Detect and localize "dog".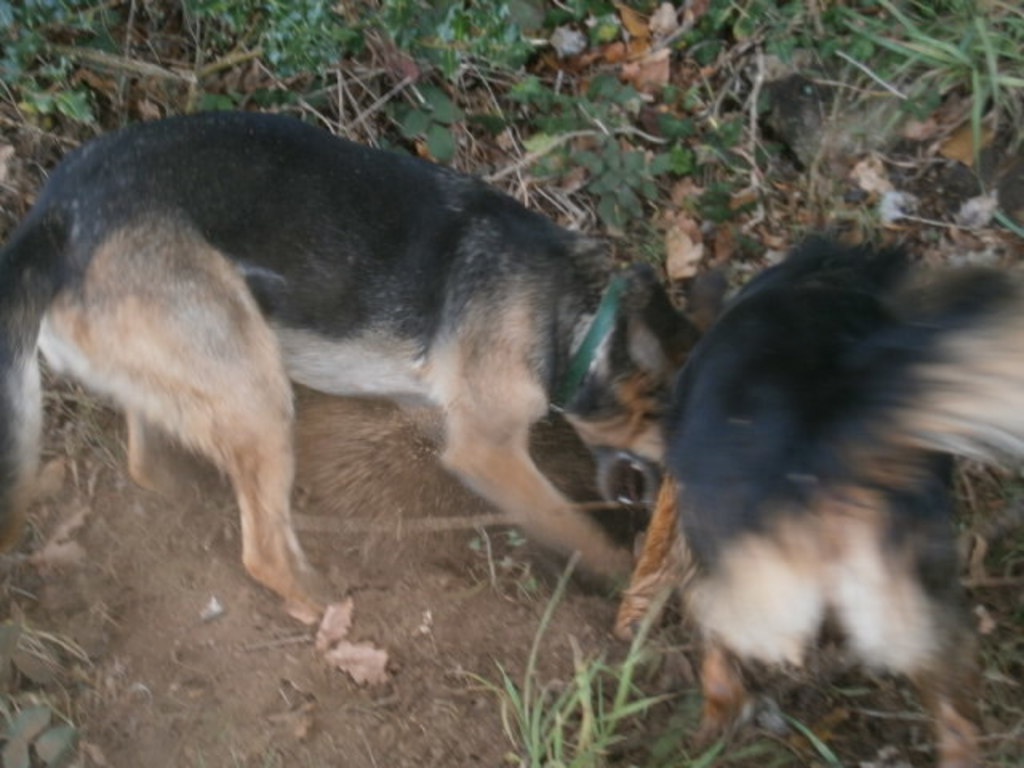
Localized at [0, 106, 709, 630].
